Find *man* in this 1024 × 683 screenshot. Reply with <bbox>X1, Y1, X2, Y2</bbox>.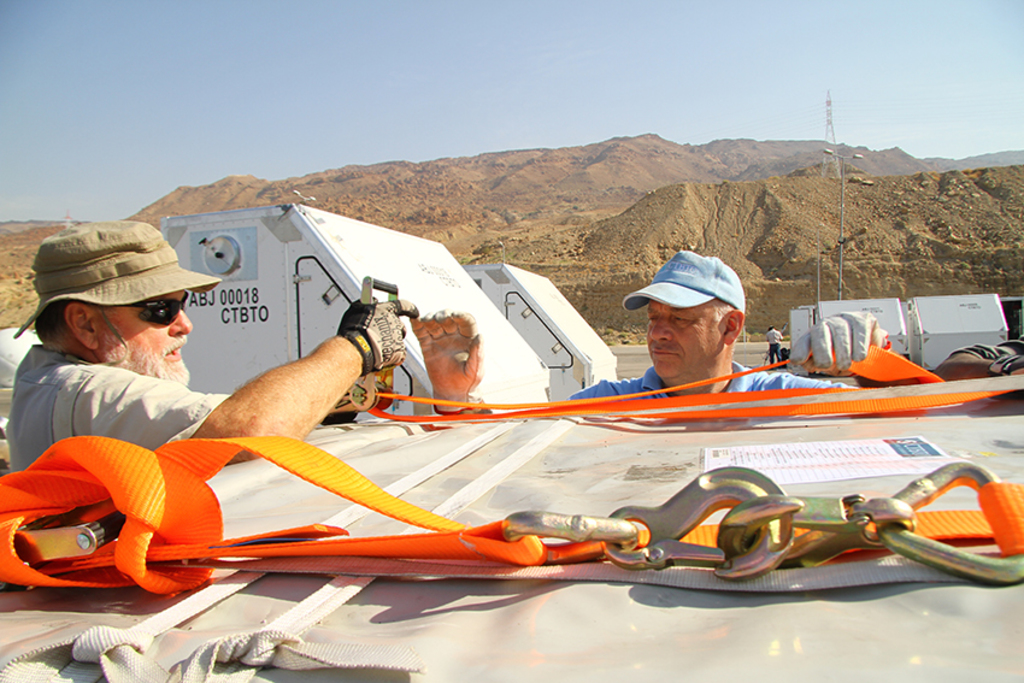
<bbox>410, 246, 895, 416</bbox>.
